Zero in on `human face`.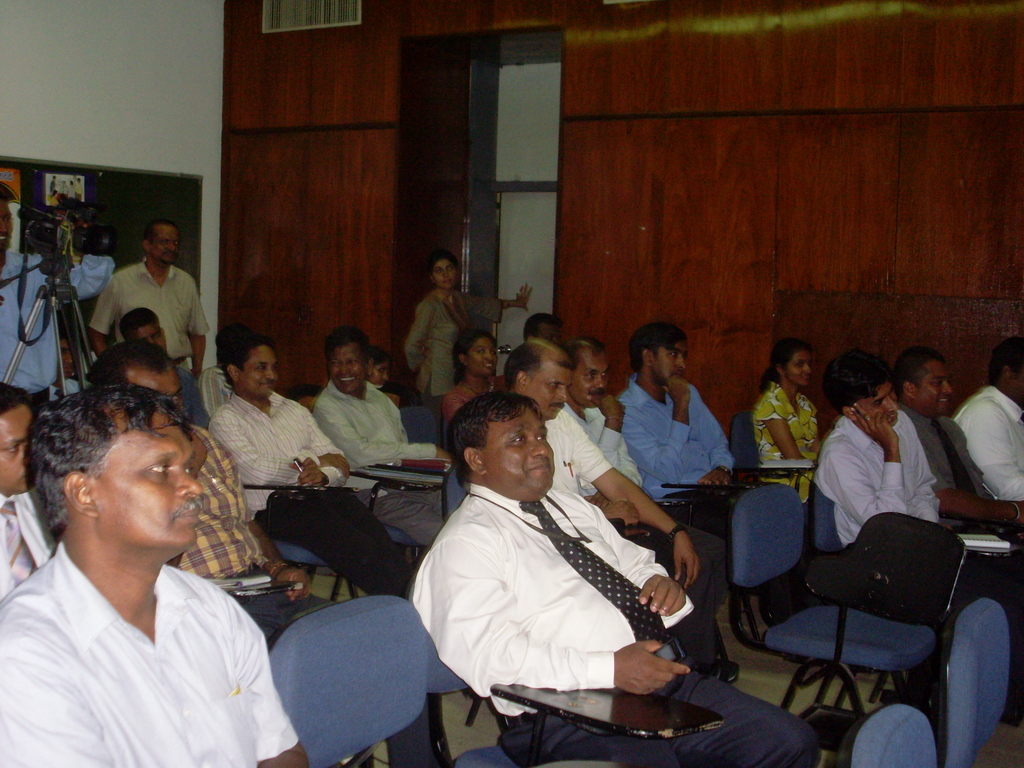
Zeroed in: bbox=(648, 342, 690, 385).
